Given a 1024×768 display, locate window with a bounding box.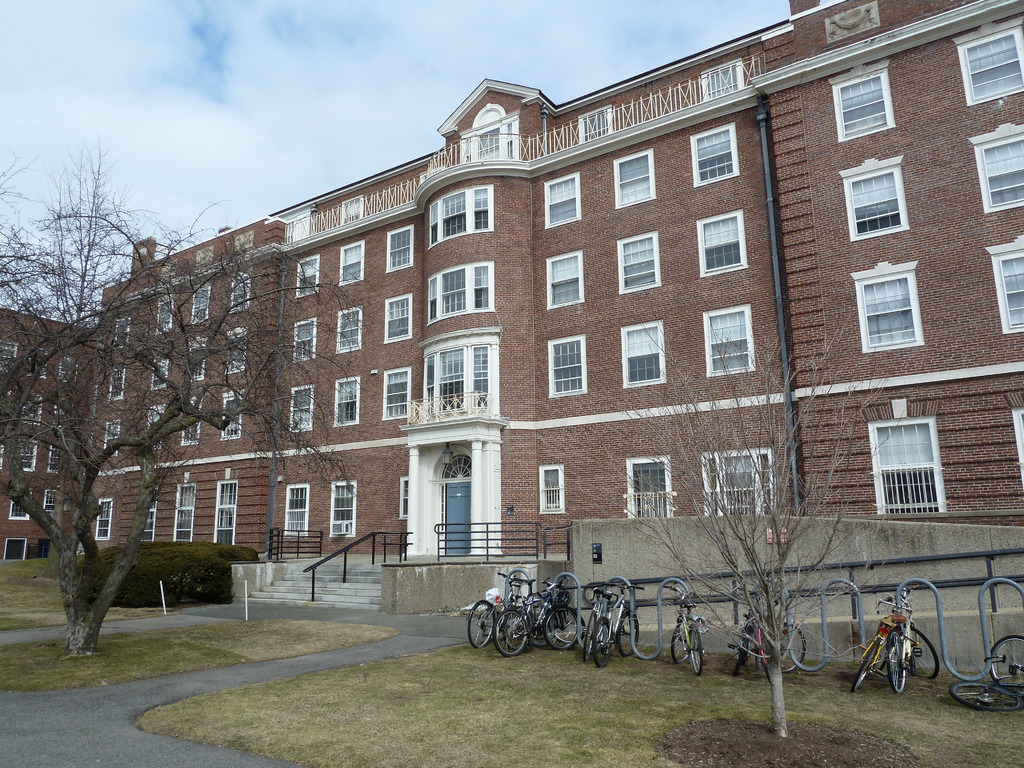
Located: rect(45, 491, 59, 517).
